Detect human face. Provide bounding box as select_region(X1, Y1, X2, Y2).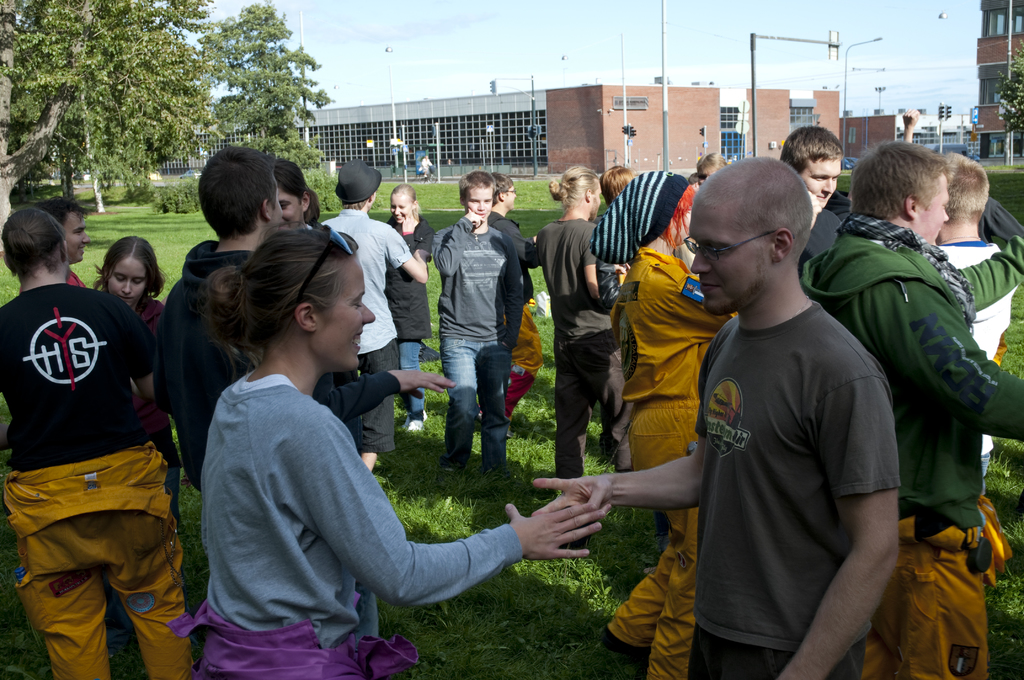
select_region(917, 177, 950, 248).
